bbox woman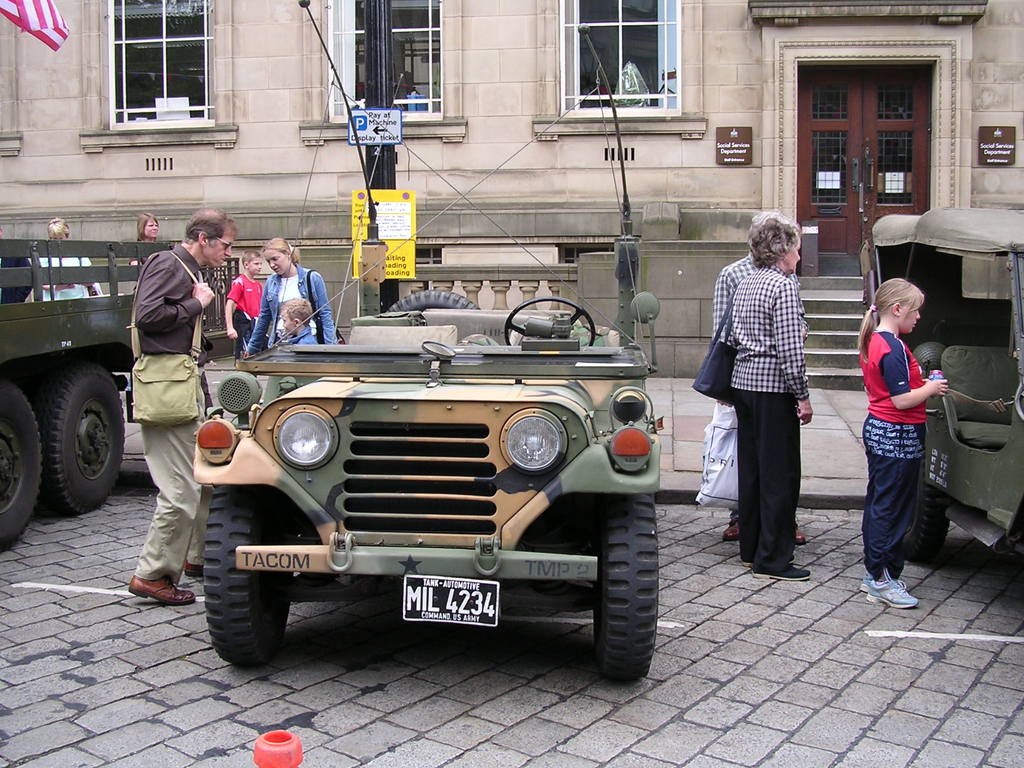
128, 213, 166, 262
